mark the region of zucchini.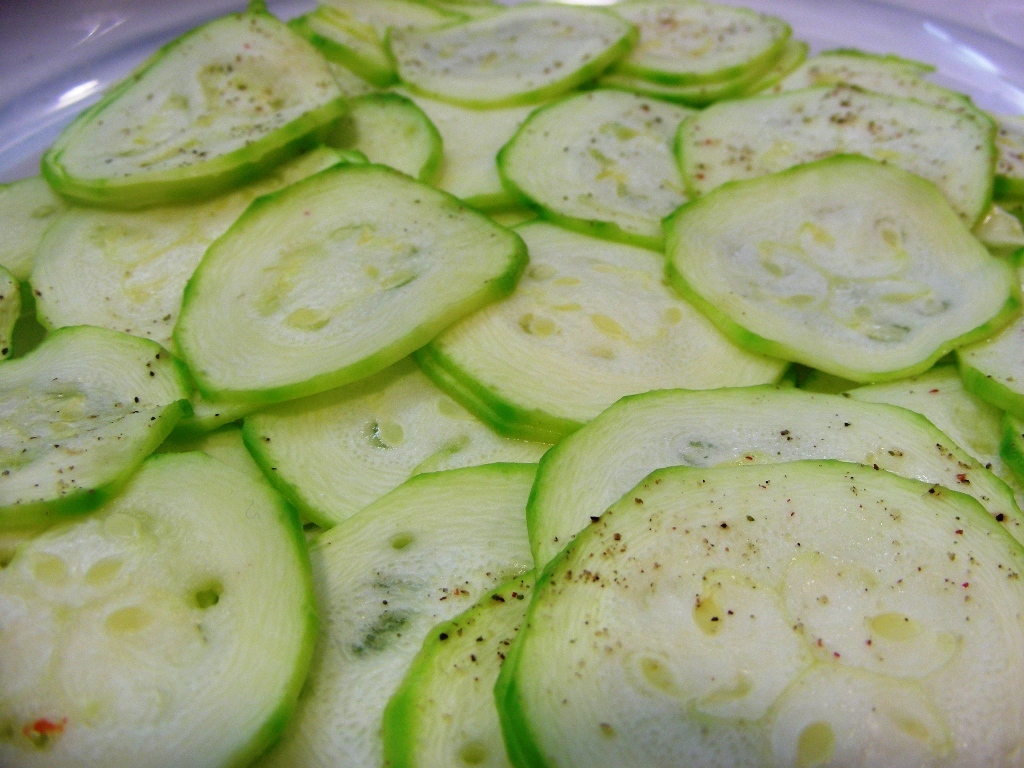
Region: {"left": 658, "top": 147, "right": 1014, "bottom": 385}.
